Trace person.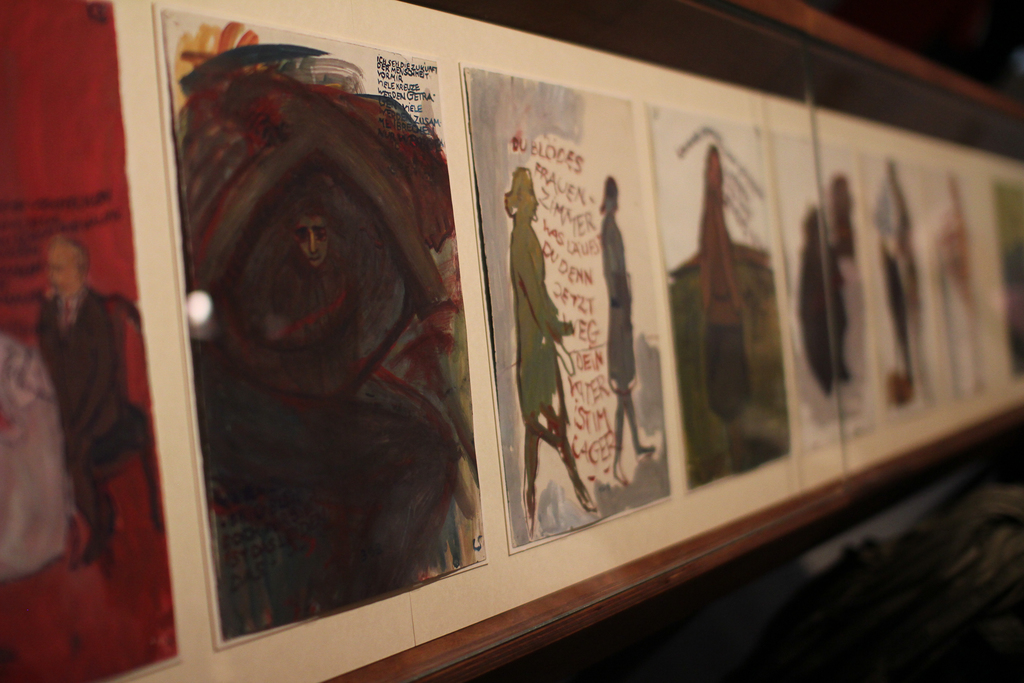
Traced to 596:176:657:478.
